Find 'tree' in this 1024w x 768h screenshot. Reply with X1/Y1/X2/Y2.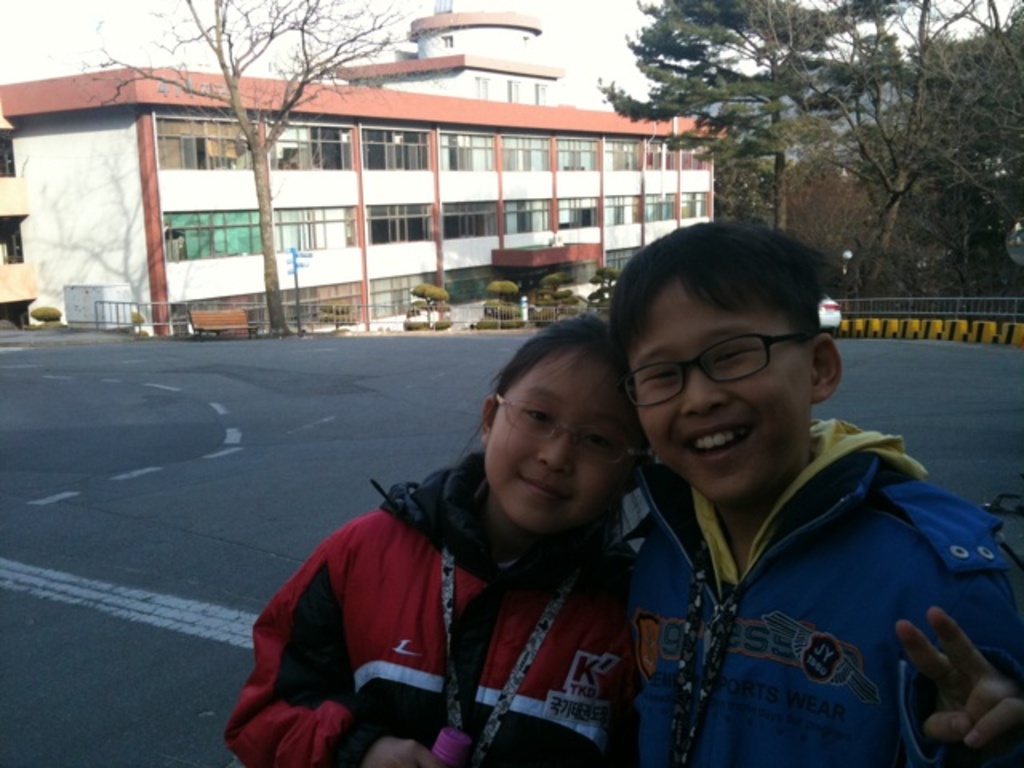
734/0/1018/301.
